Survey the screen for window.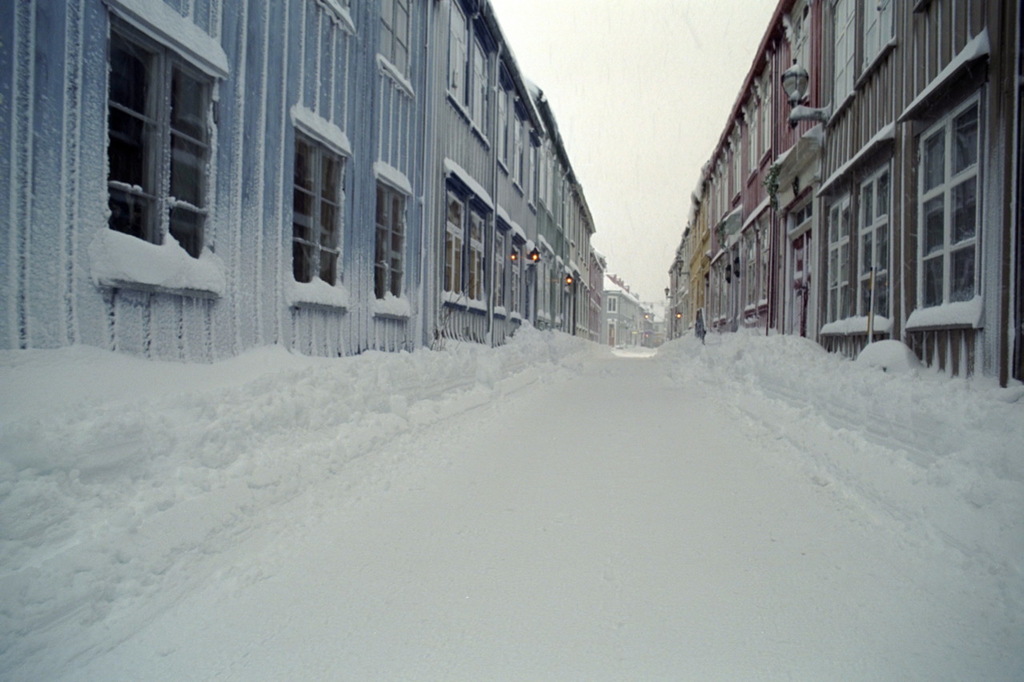
Survey found: (x1=857, y1=0, x2=902, y2=85).
